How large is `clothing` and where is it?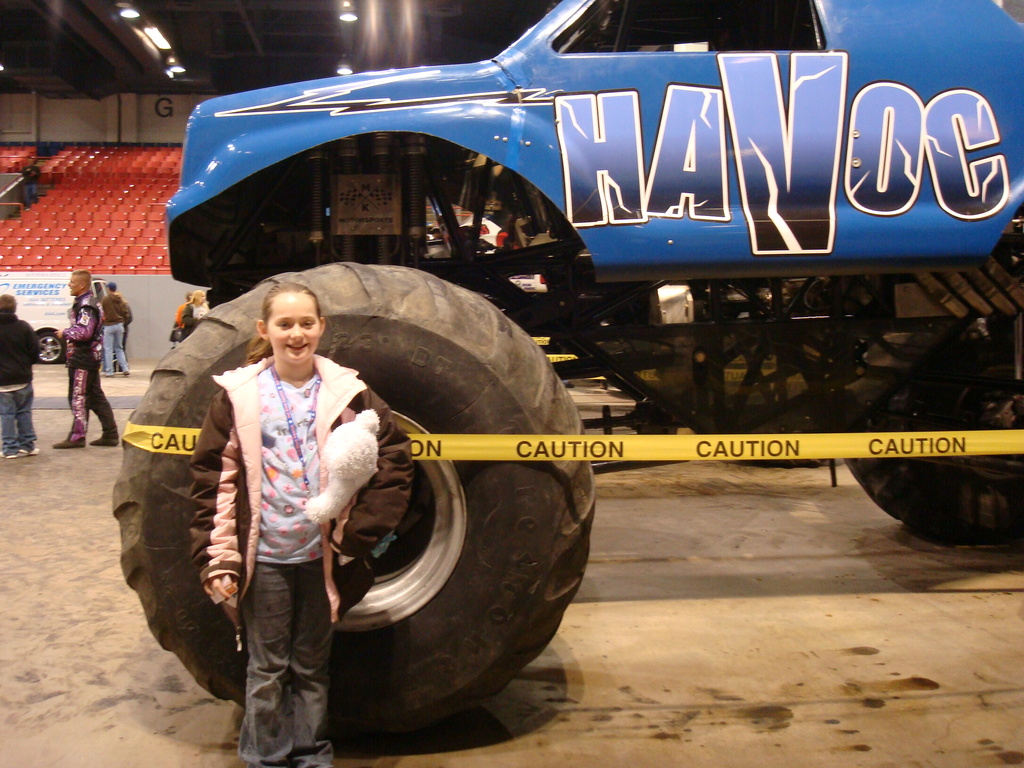
Bounding box: left=0, top=308, right=40, bottom=457.
